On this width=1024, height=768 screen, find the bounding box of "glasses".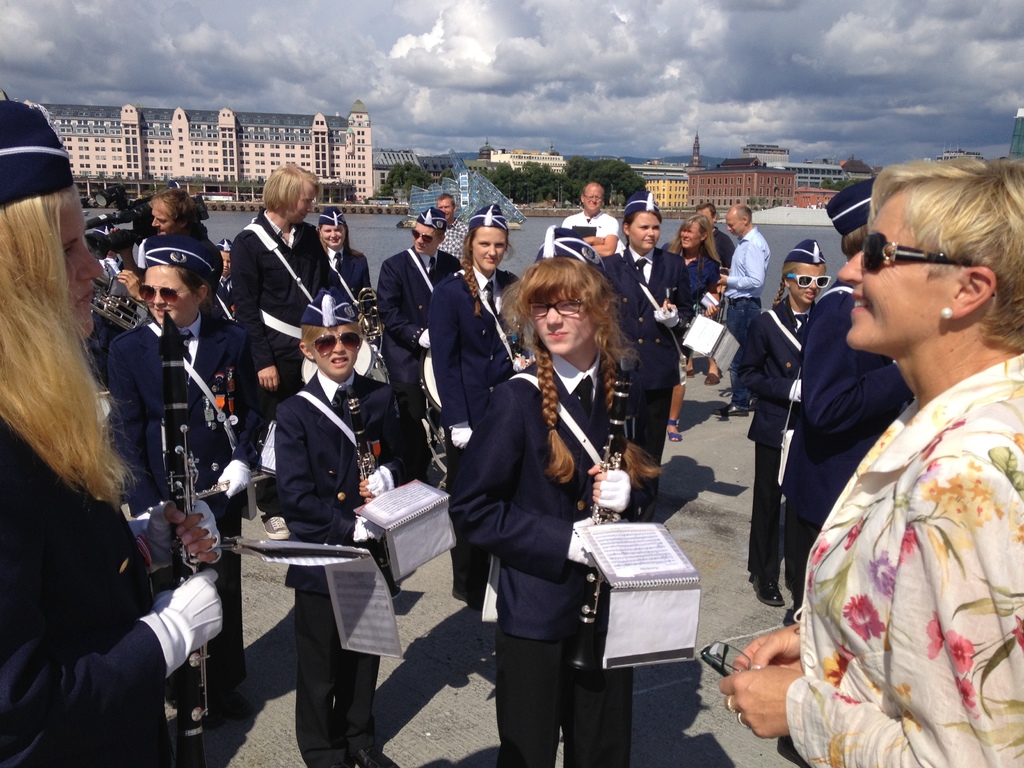
Bounding box: region(136, 278, 198, 306).
